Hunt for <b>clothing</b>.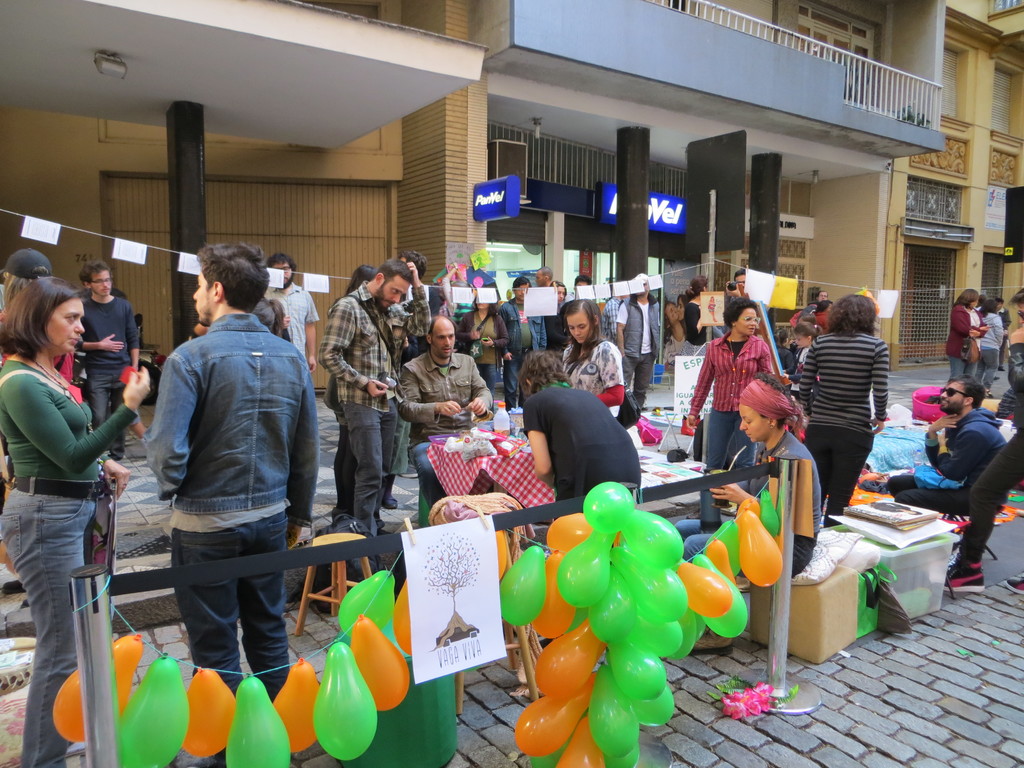
Hunted down at box=[327, 289, 405, 543].
